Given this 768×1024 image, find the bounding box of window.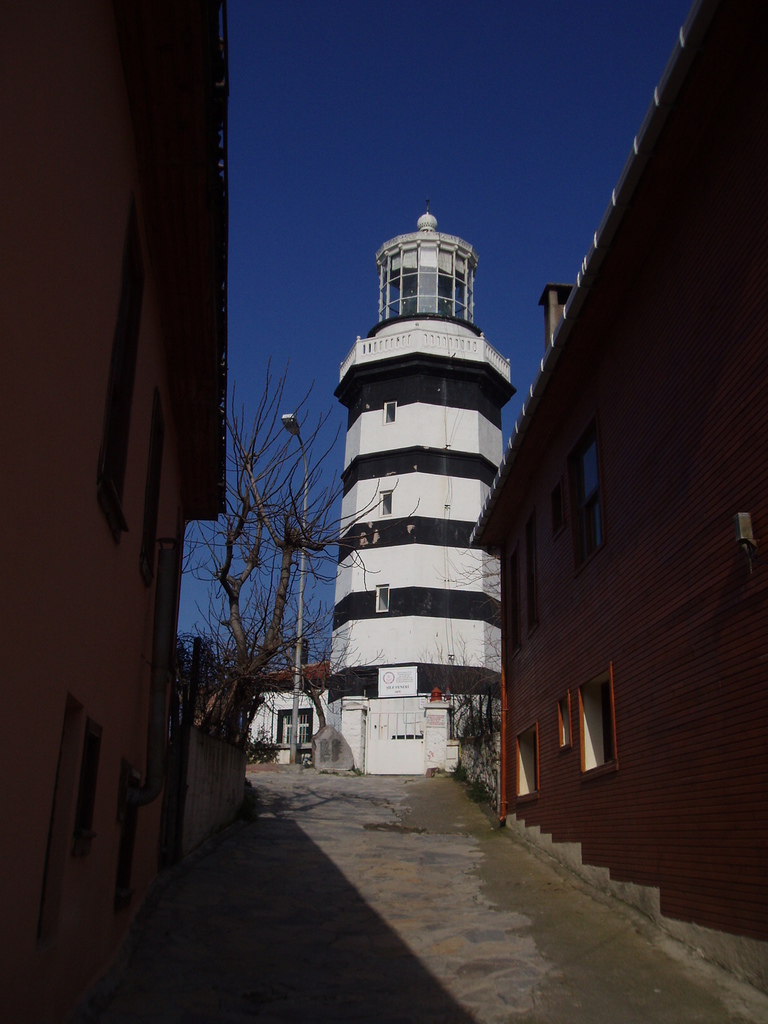
<box>383,401,394,420</box>.
